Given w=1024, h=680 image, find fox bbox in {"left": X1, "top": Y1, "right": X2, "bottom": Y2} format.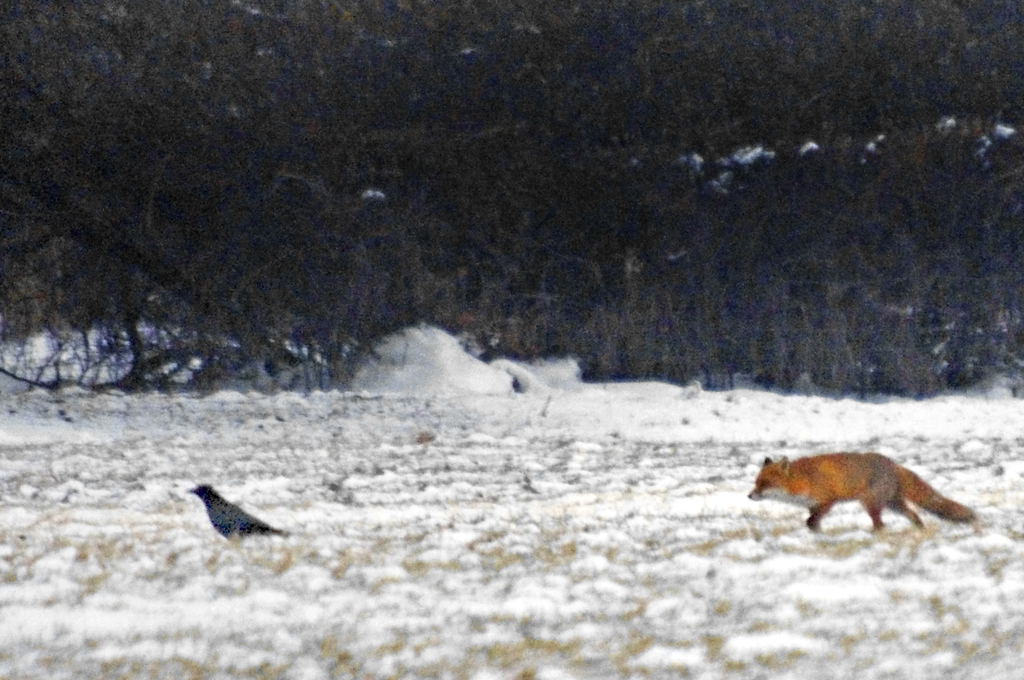
{"left": 746, "top": 453, "right": 979, "bottom": 535}.
